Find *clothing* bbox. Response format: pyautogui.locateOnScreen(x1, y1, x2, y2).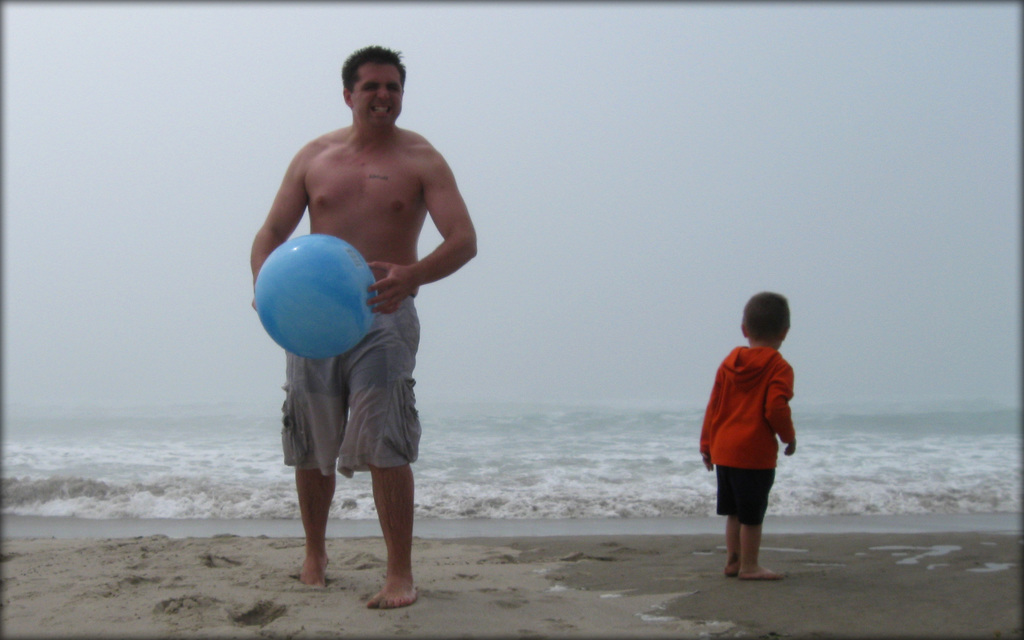
pyautogui.locateOnScreen(710, 342, 799, 543).
